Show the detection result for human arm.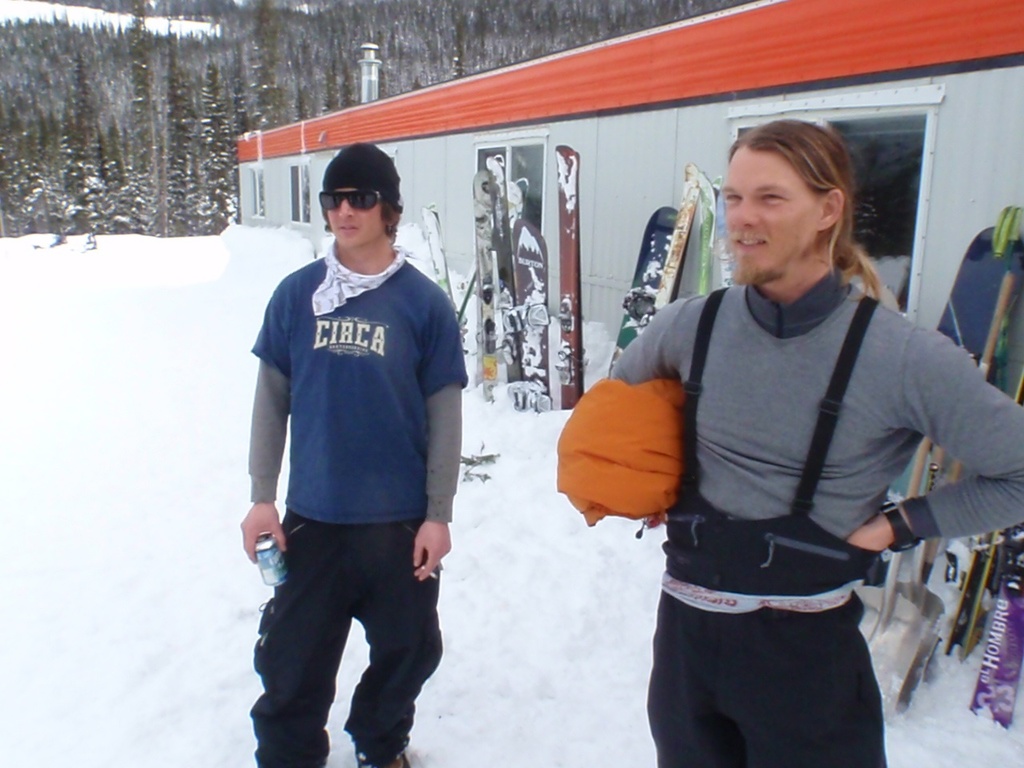
605/293/681/381.
